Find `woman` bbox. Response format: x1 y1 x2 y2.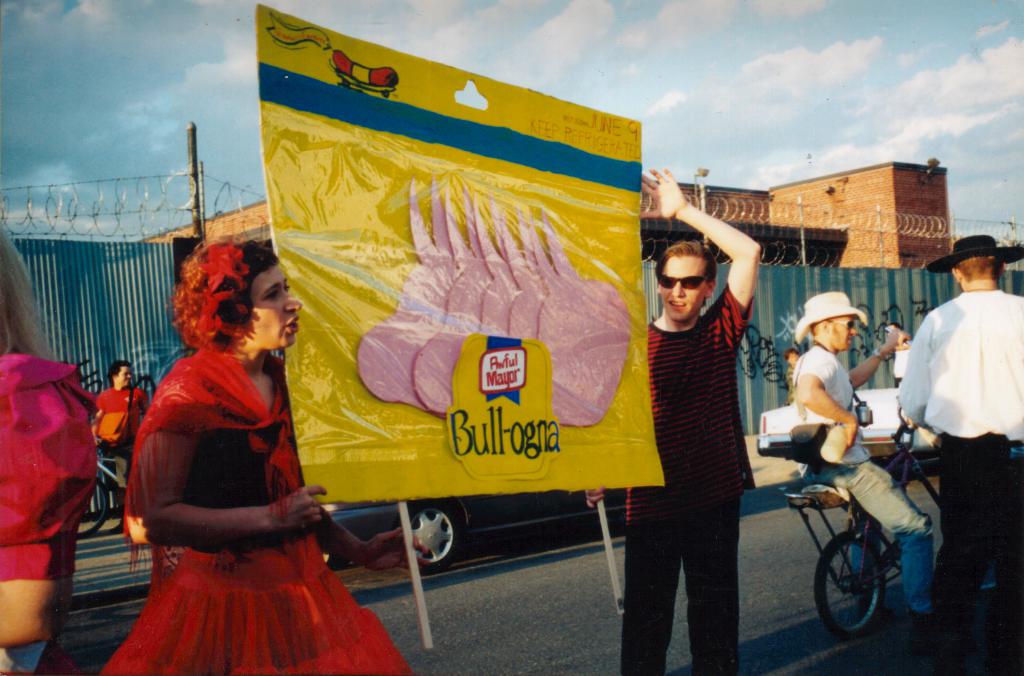
0 221 99 675.
